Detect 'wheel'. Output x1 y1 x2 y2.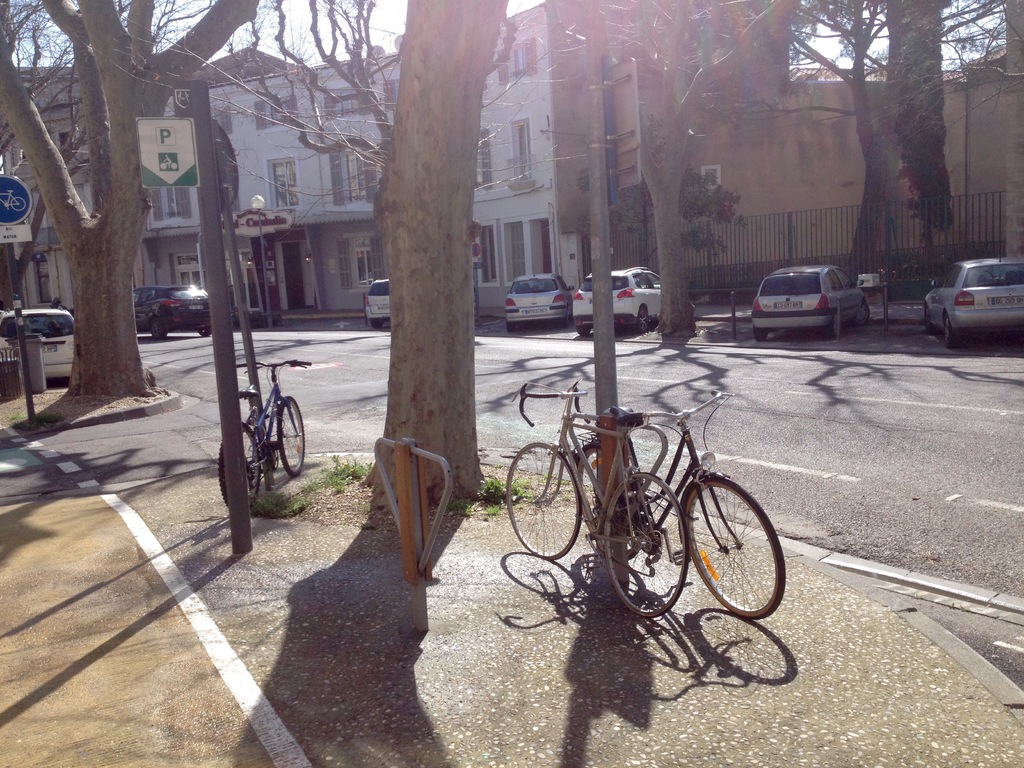
578 325 593 341.
